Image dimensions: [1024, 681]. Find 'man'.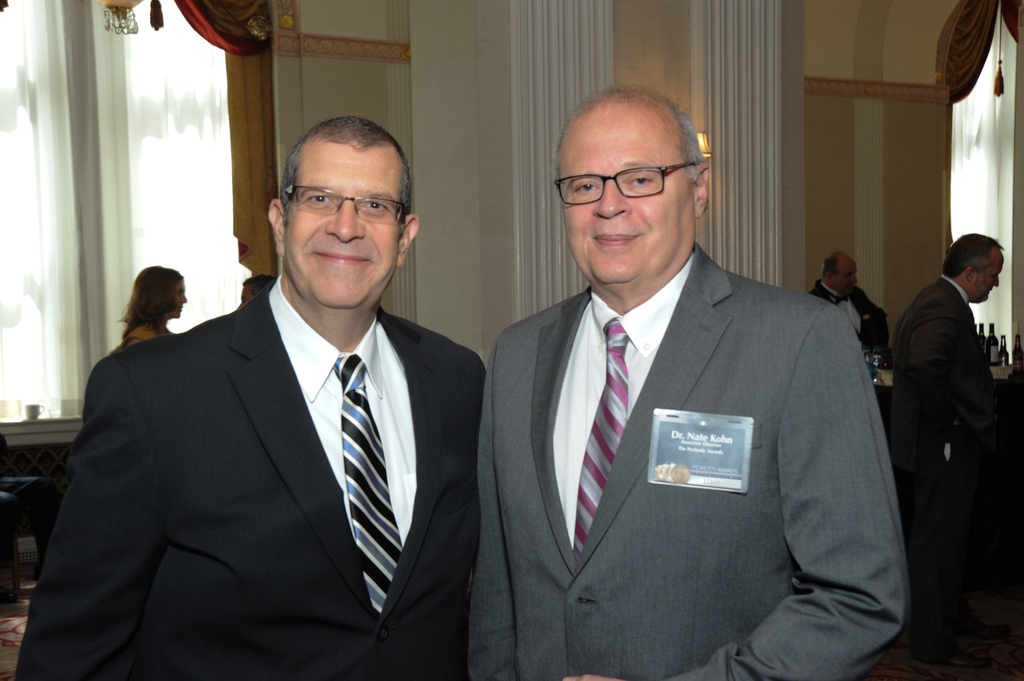
locate(805, 251, 892, 351).
